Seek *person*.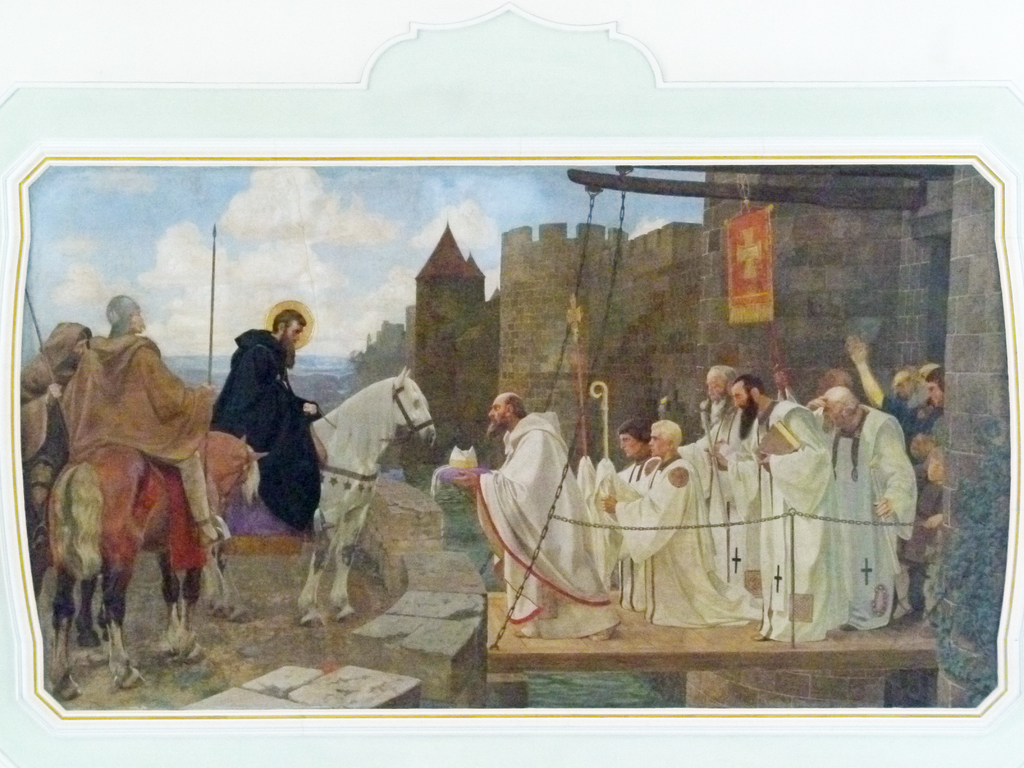
locate(673, 360, 751, 593).
